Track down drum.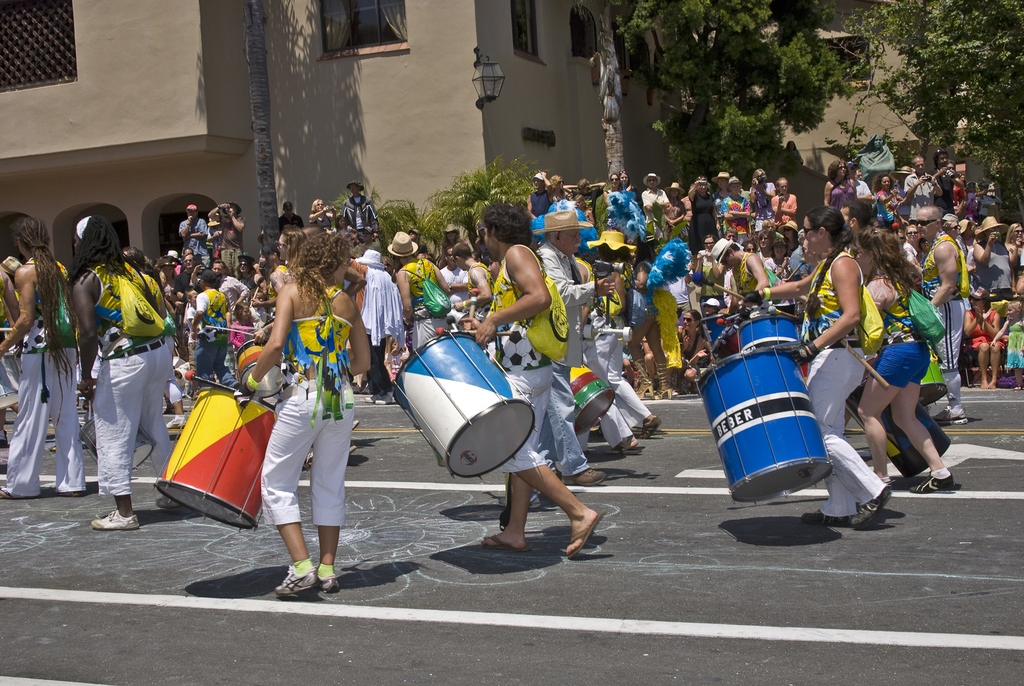
Tracked to box(244, 327, 263, 343).
